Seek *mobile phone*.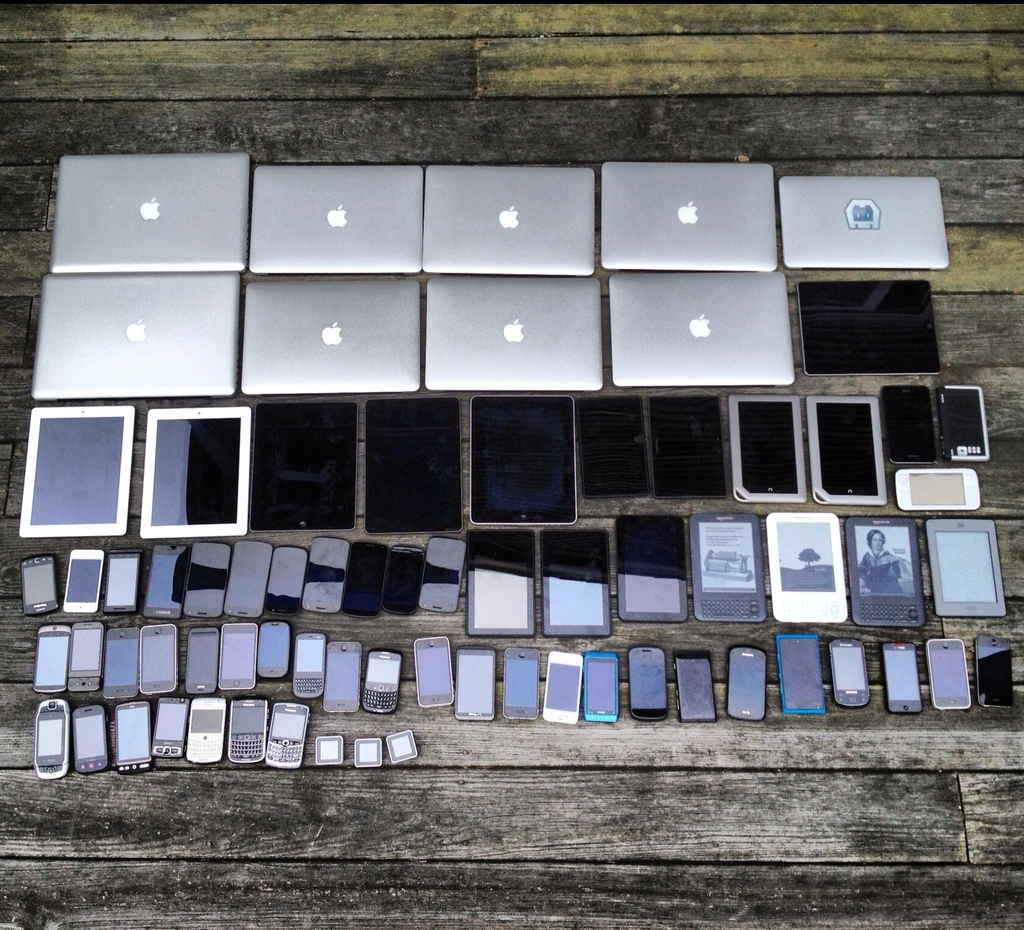
BBox(65, 617, 103, 695).
